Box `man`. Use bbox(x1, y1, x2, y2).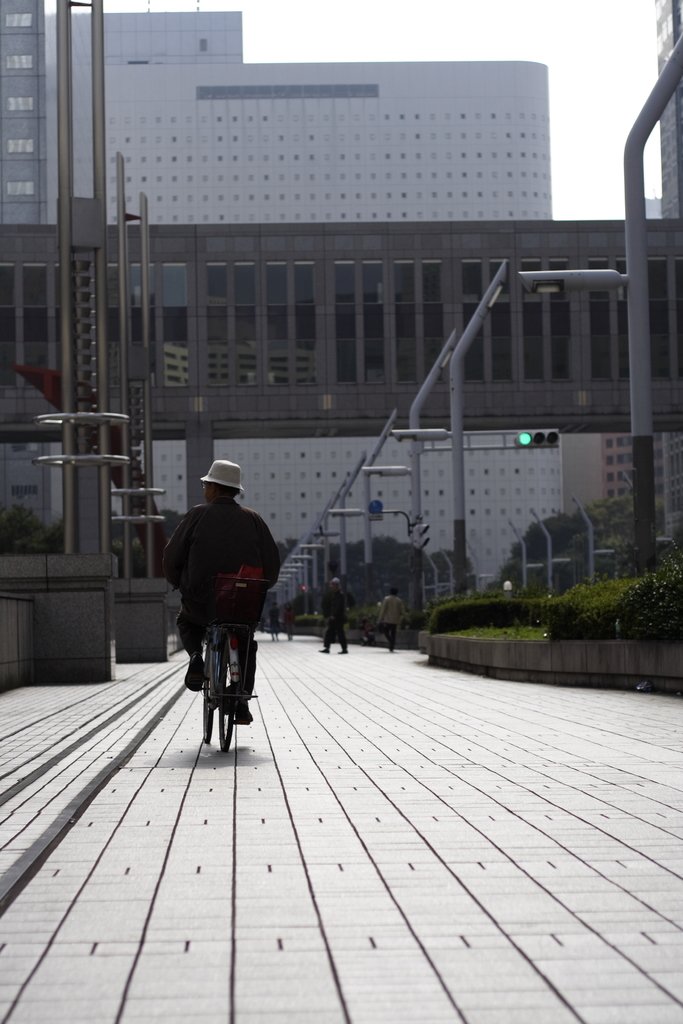
bbox(157, 459, 258, 707).
